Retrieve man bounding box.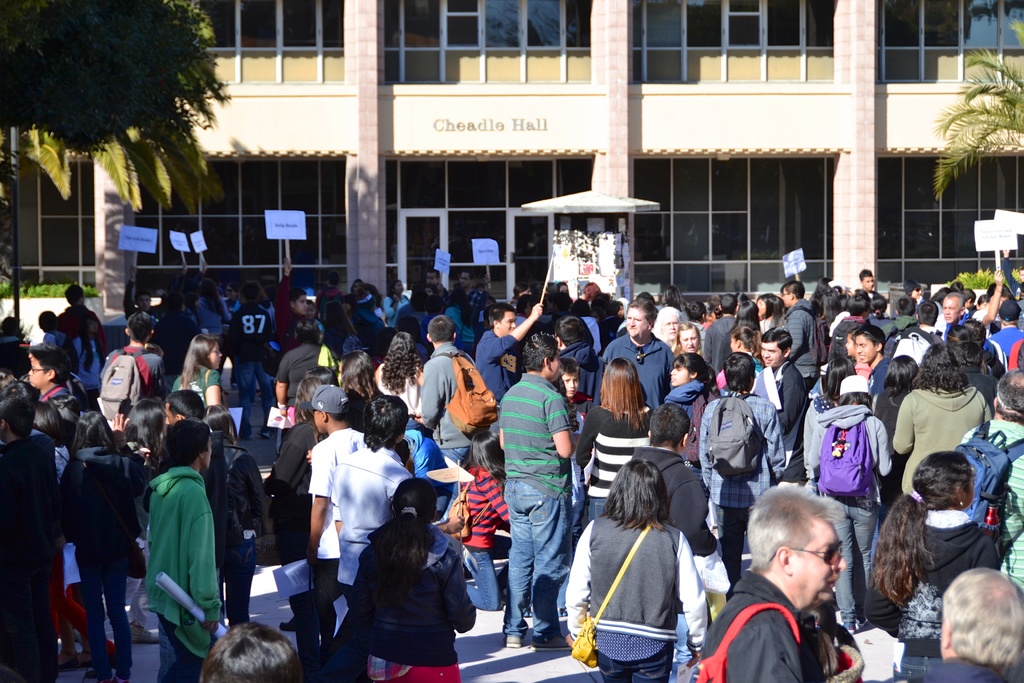
Bounding box: <region>692, 476, 854, 682</region>.
